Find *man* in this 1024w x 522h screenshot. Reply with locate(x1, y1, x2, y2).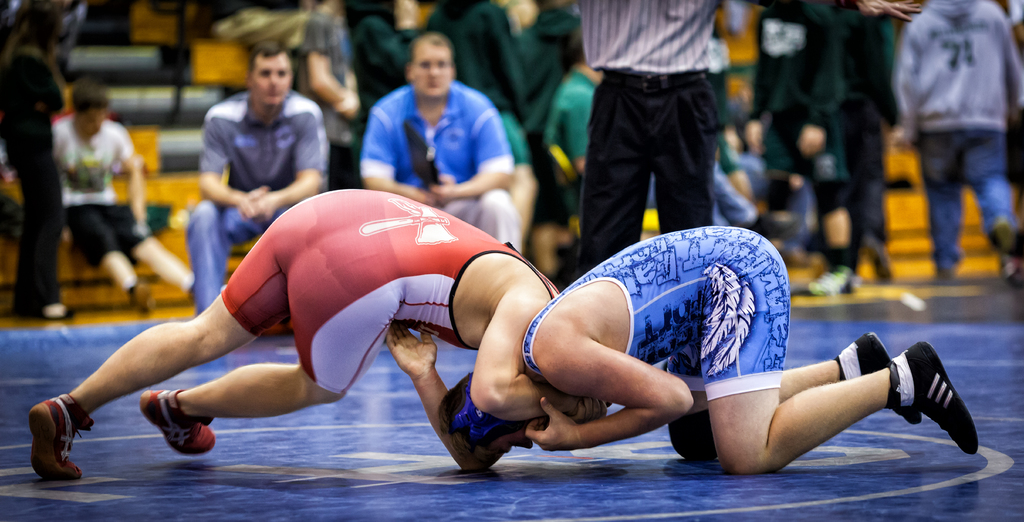
locate(534, 47, 598, 239).
